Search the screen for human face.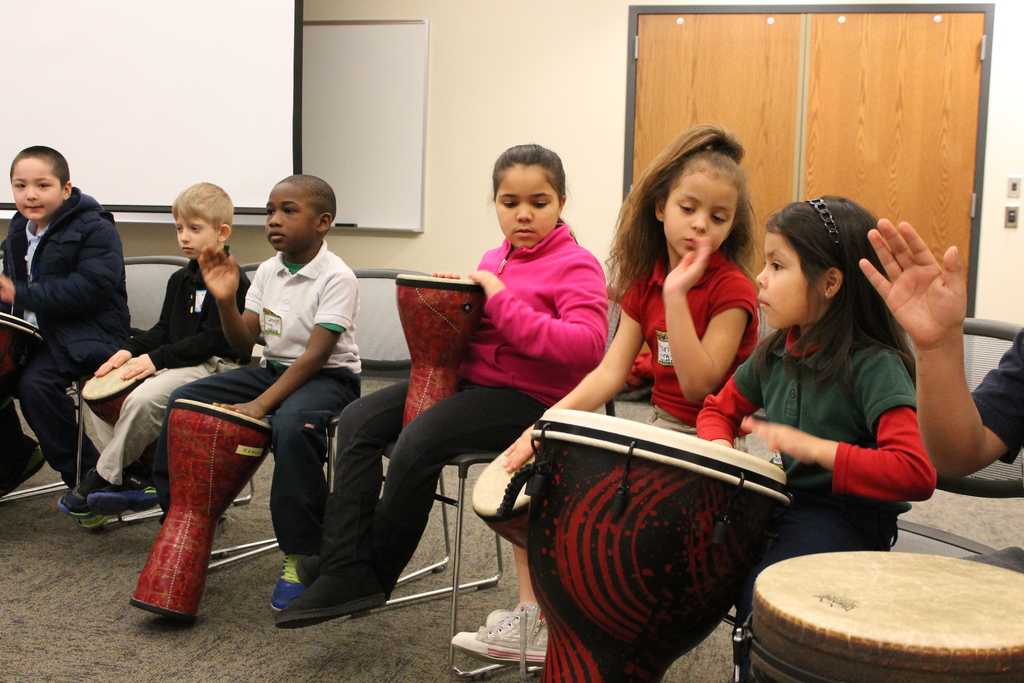
Found at [left=256, top=180, right=323, bottom=260].
